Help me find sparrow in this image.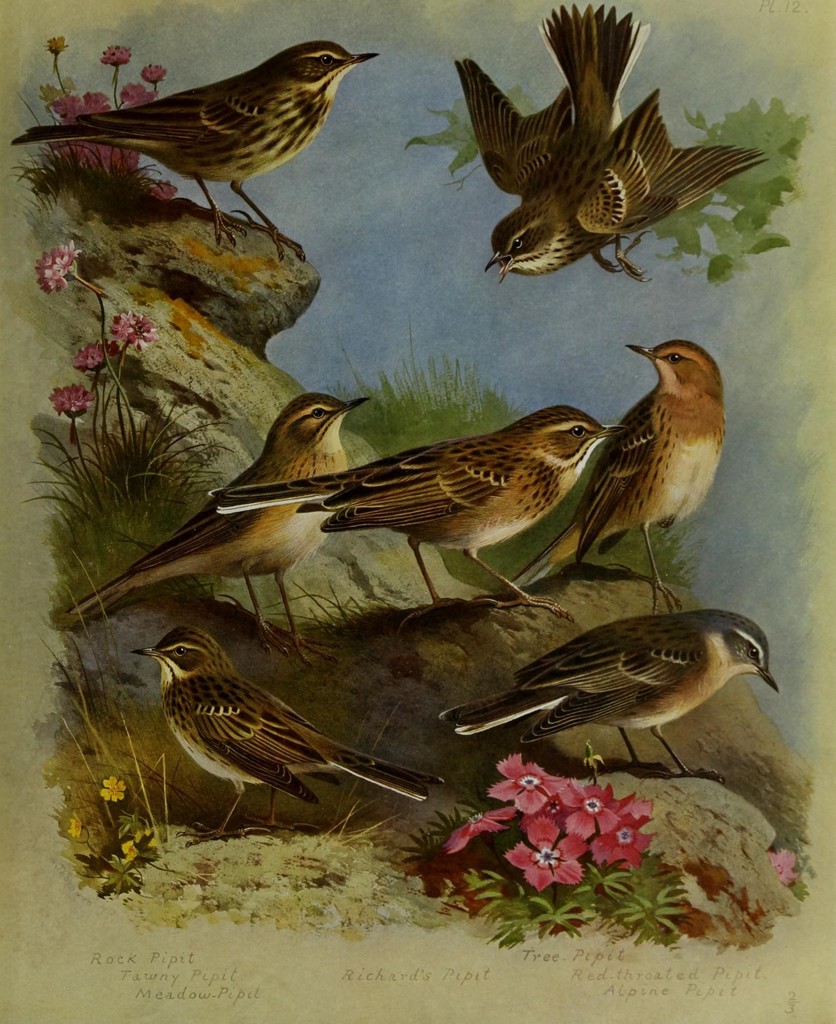
Found it: left=483, top=1, right=768, bottom=281.
